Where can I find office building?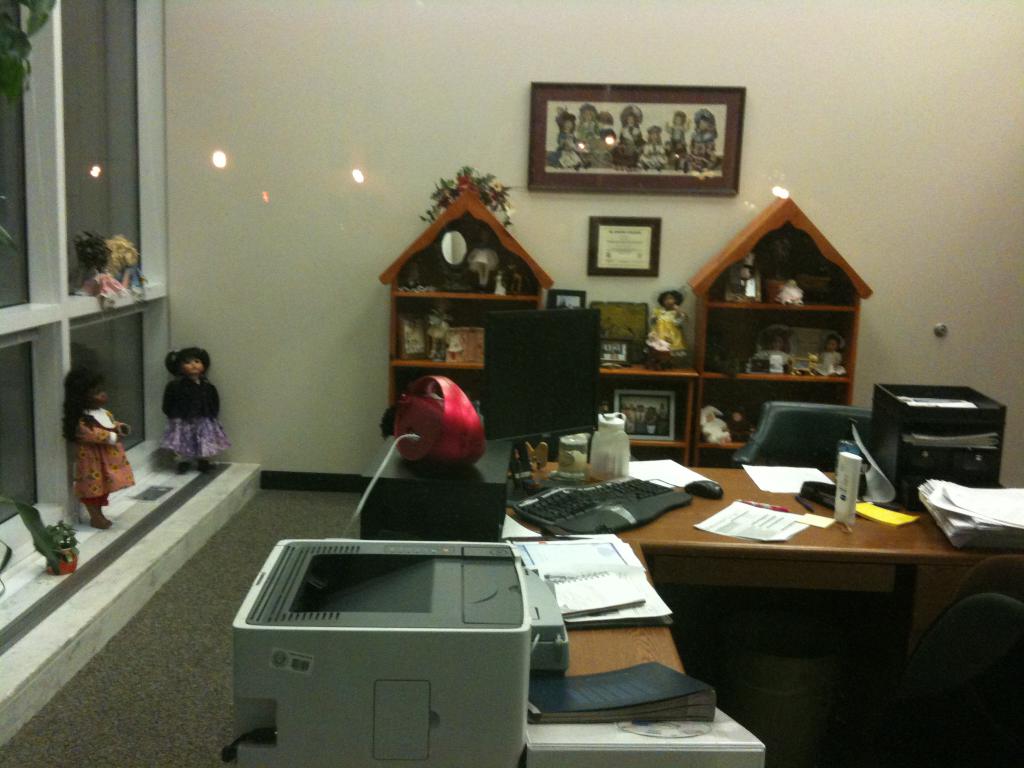
You can find it at pyautogui.locateOnScreen(569, 276, 1023, 760).
